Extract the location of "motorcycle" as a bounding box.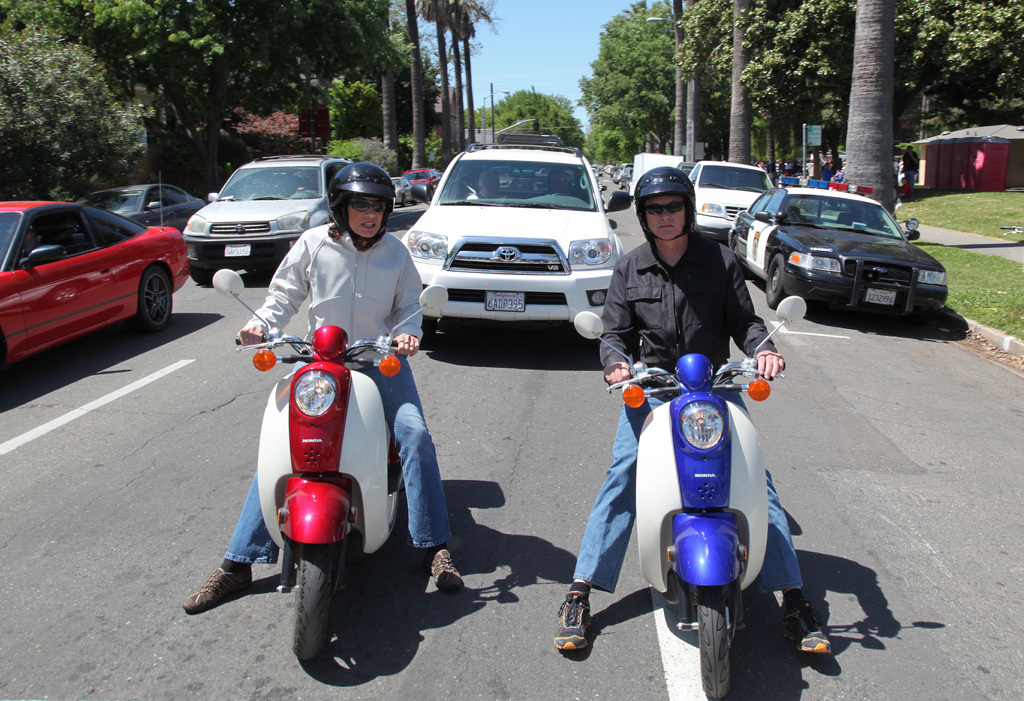
[616,355,814,668].
